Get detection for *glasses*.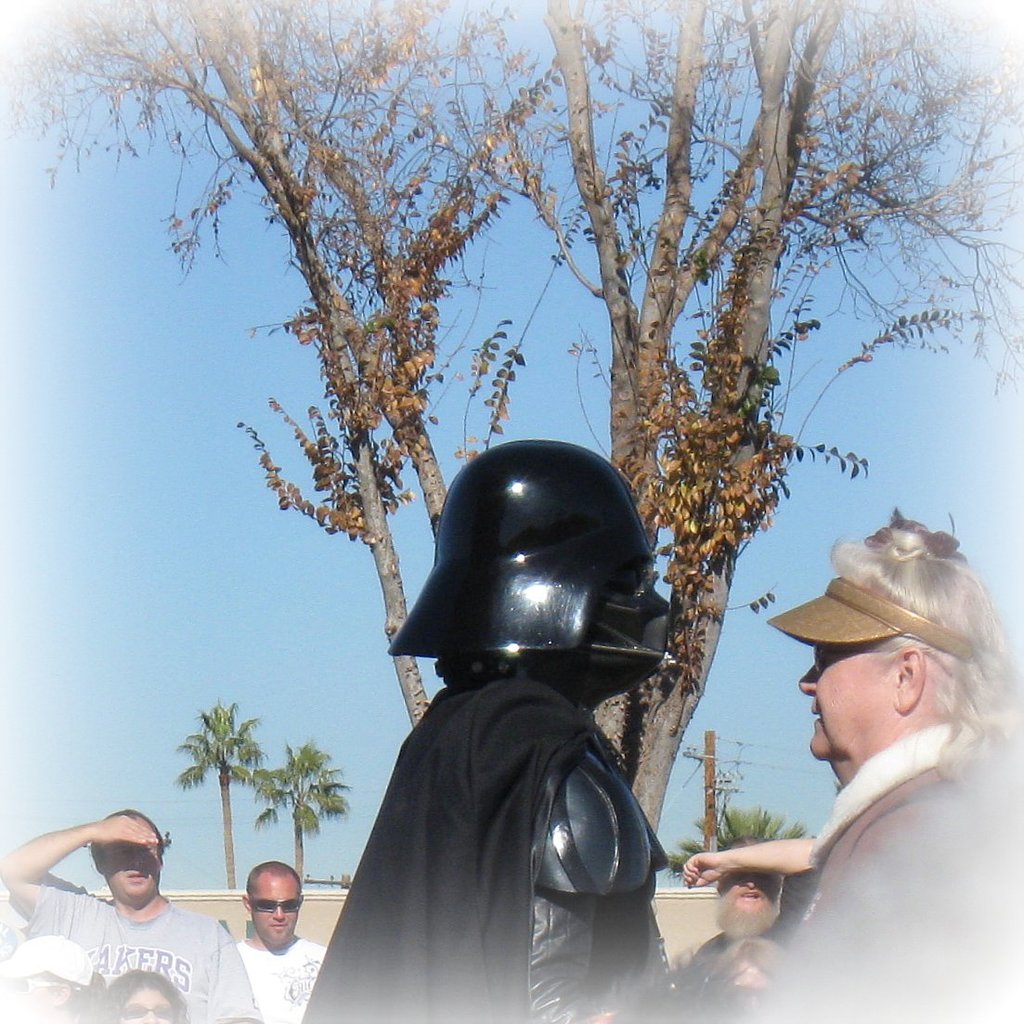
Detection: 112/999/176/1022.
